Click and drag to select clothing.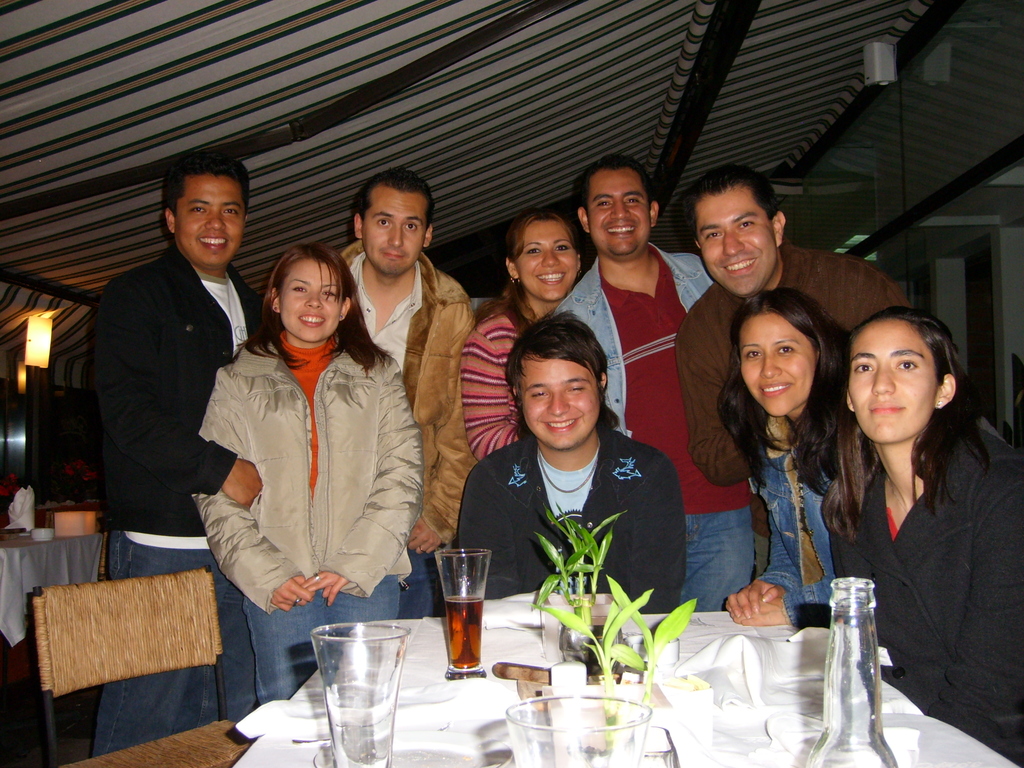
Selection: <bbox>744, 437, 827, 633</bbox>.
